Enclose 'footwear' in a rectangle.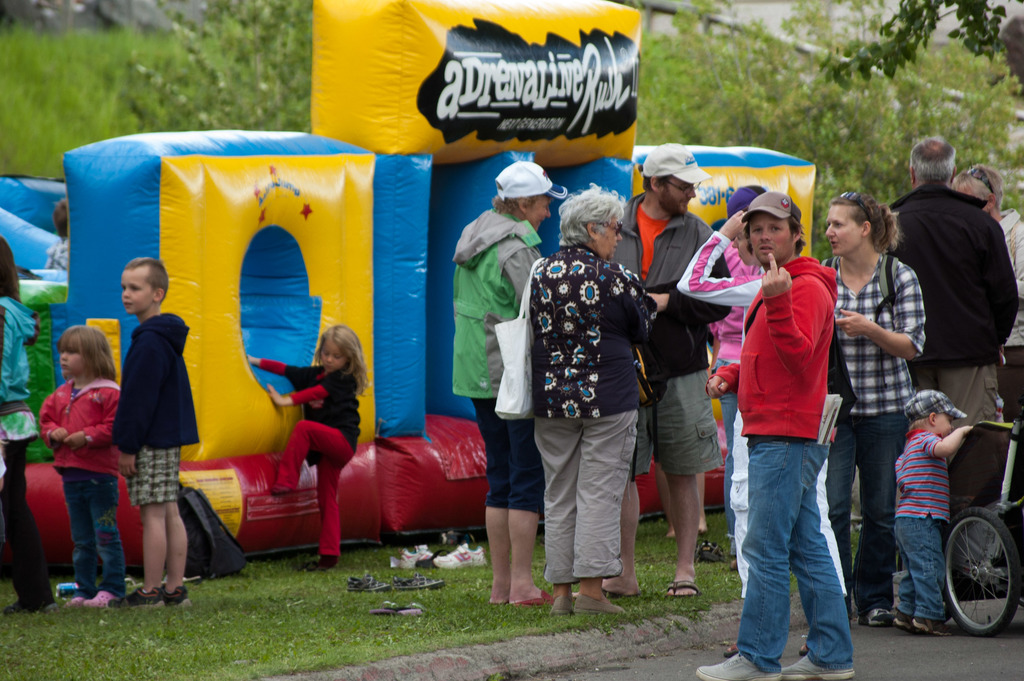
519,582,552,609.
